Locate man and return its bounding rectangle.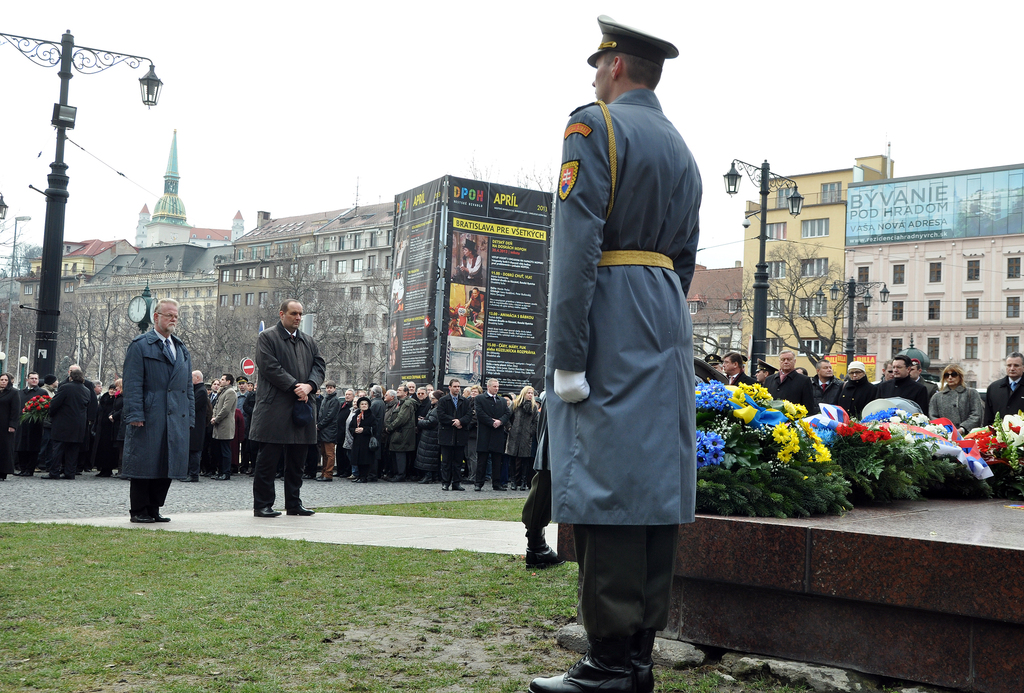
{"x1": 182, "y1": 372, "x2": 205, "y2": 481}.
